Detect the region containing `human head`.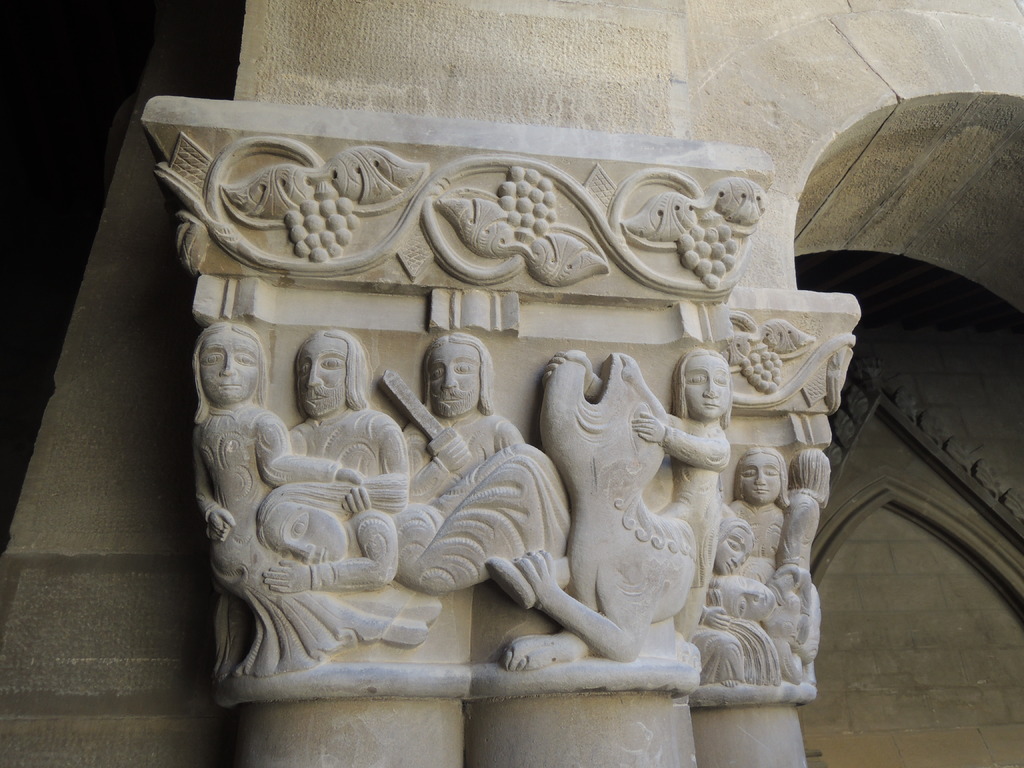
{"x1": 297, "y1": 328, "x2": 369, "y2": 419}.
